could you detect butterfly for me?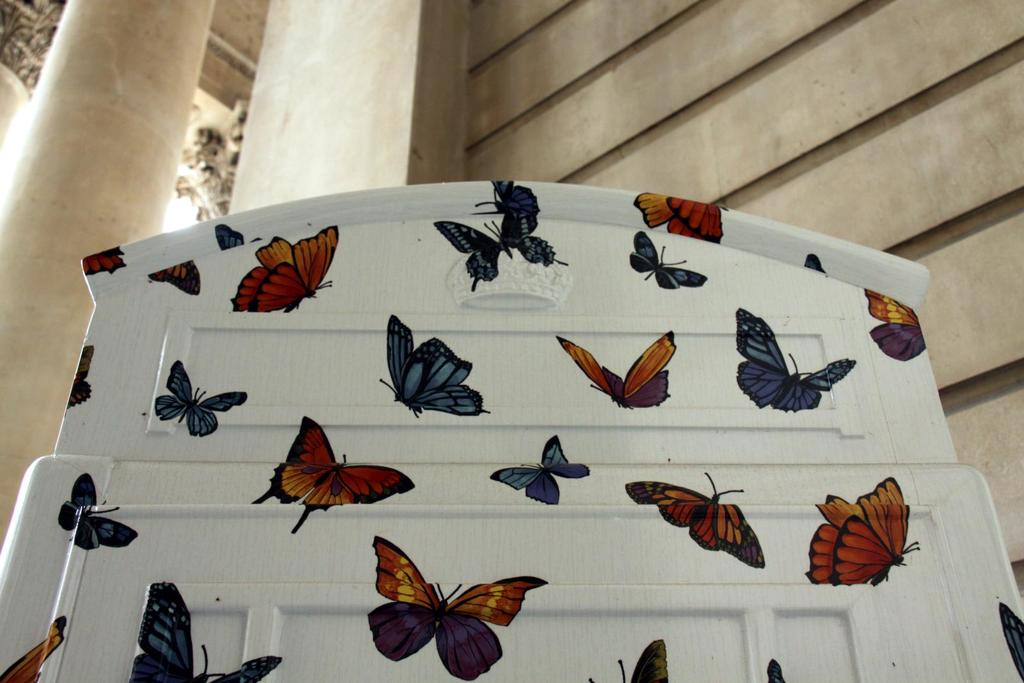
Detection result: bbox=(439, 202, 559, 285).
